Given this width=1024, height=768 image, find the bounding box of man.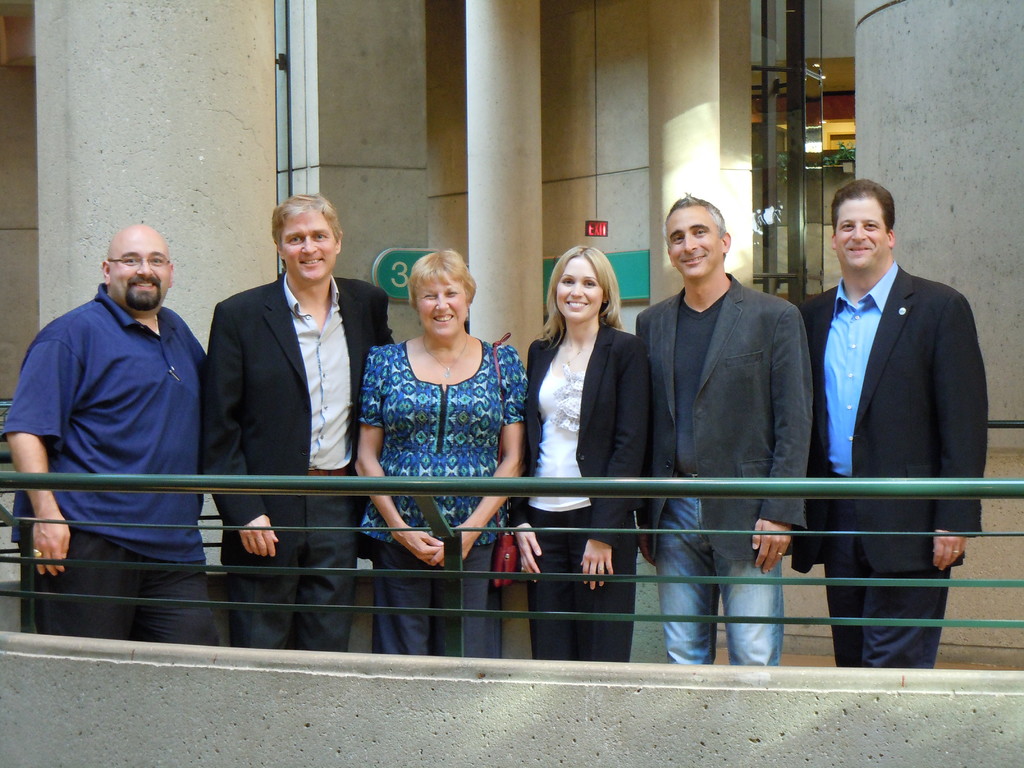
[799, 175, 990, 669].
